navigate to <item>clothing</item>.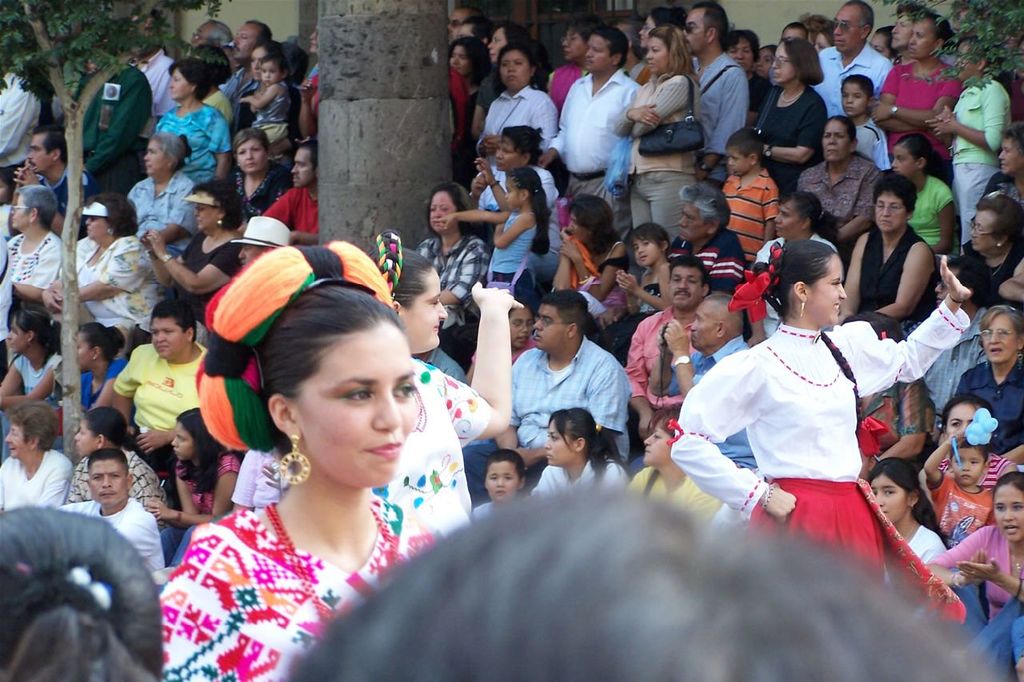
Navigation target: (6,351,69,395).
